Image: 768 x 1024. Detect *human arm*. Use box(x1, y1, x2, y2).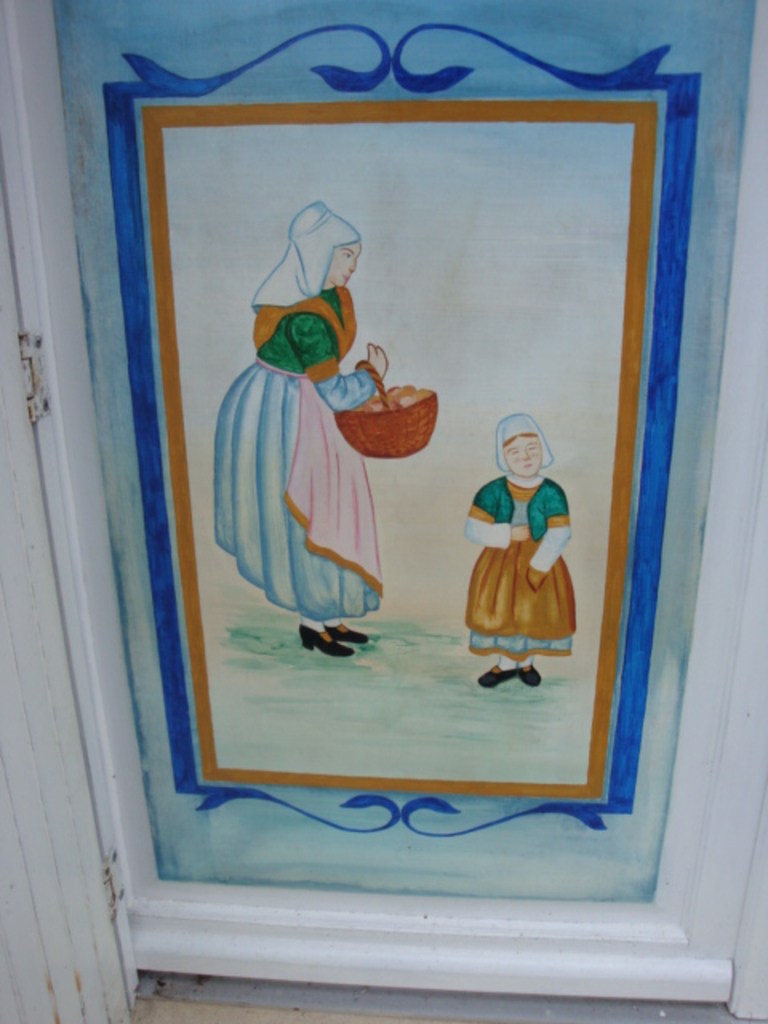
box(286, 307, 382, 410).
